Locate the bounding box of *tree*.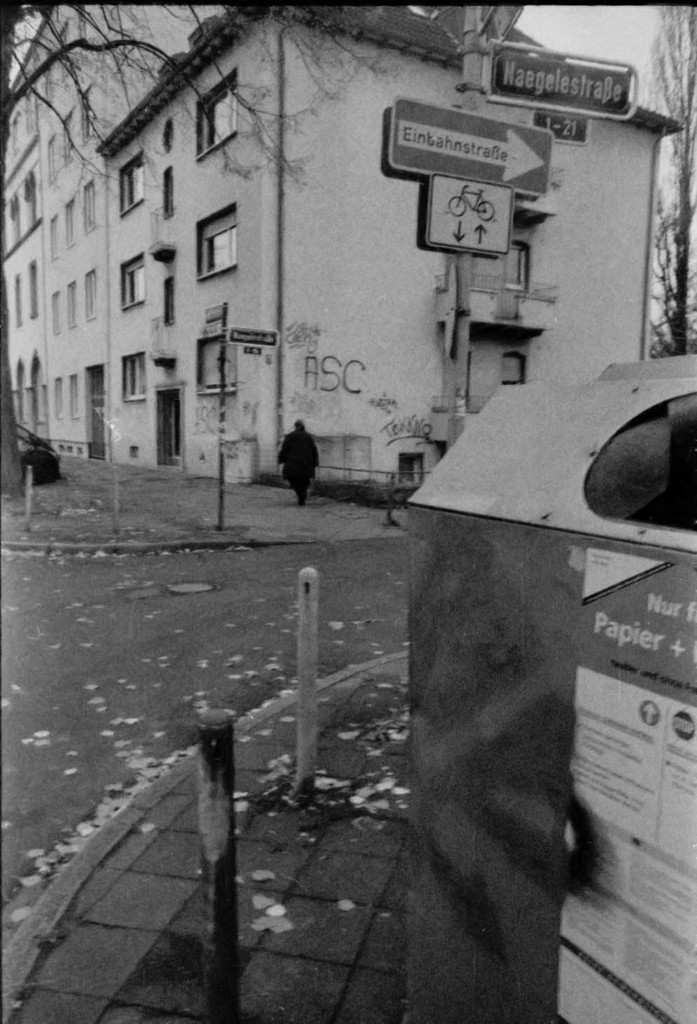
Bounding box: <region>0, 0, 397, 479</region>.
